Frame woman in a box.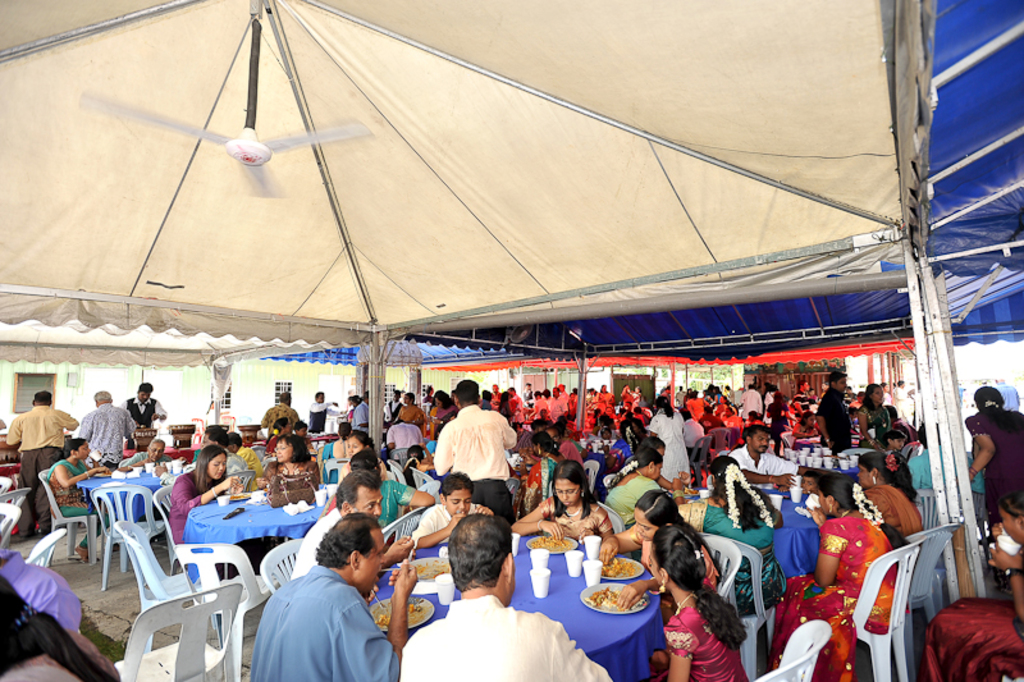
(left=399, top=392, right=419, bottom=421).
